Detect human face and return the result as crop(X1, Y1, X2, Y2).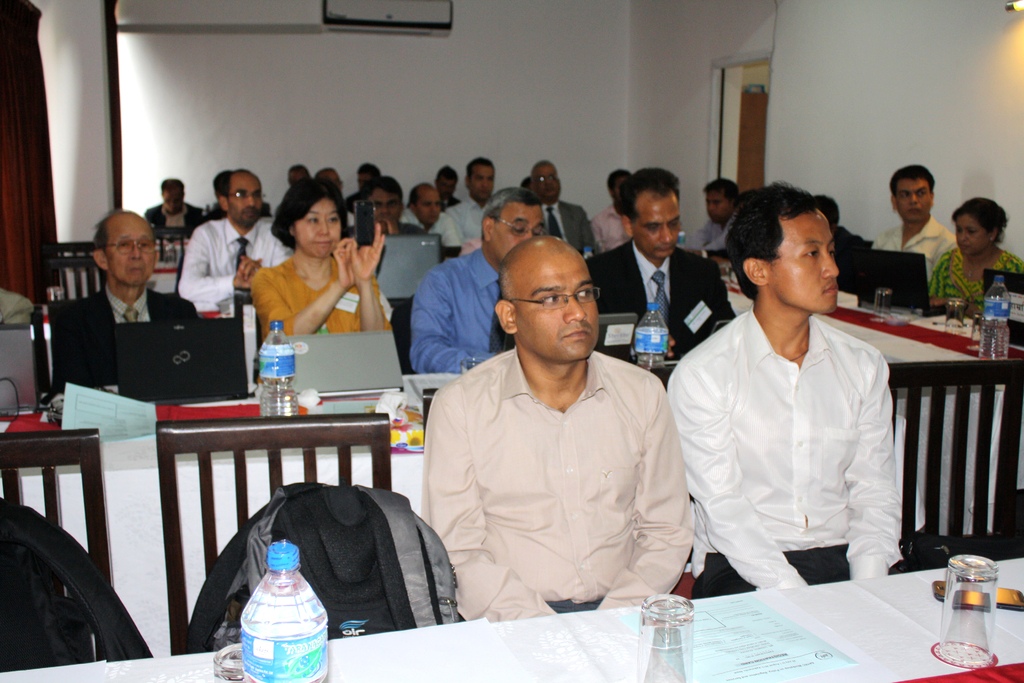
crop(109, 217, 156, 285).
